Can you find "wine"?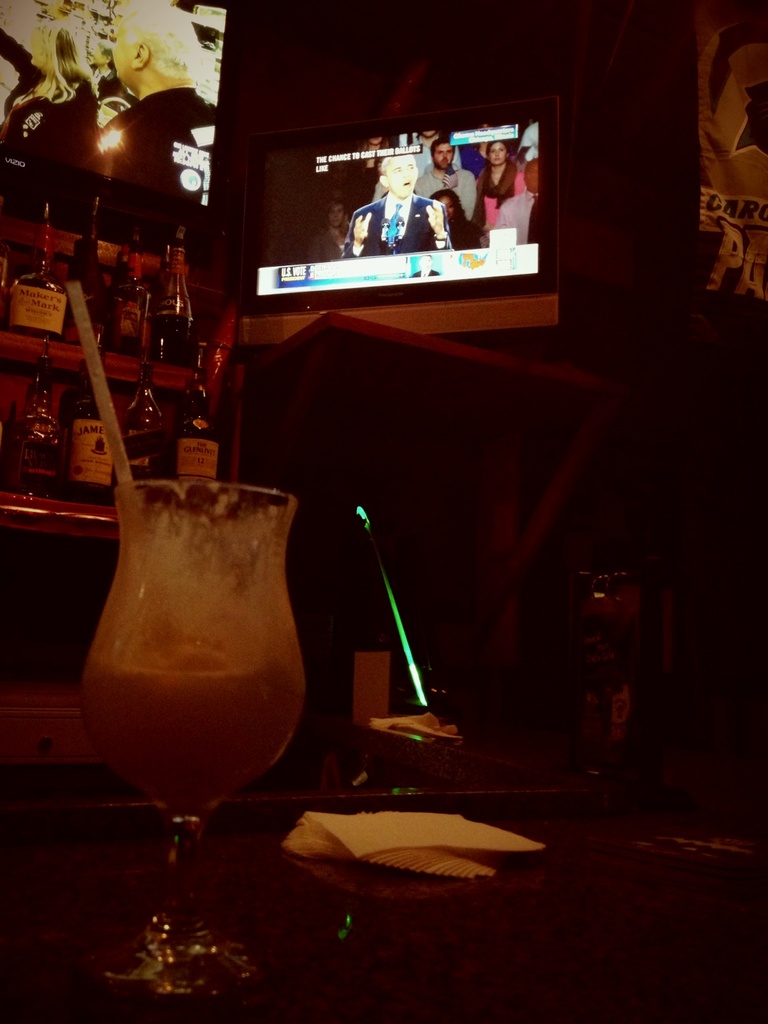
Yes, bounding box: crop(76, 463, 312, 1005).
